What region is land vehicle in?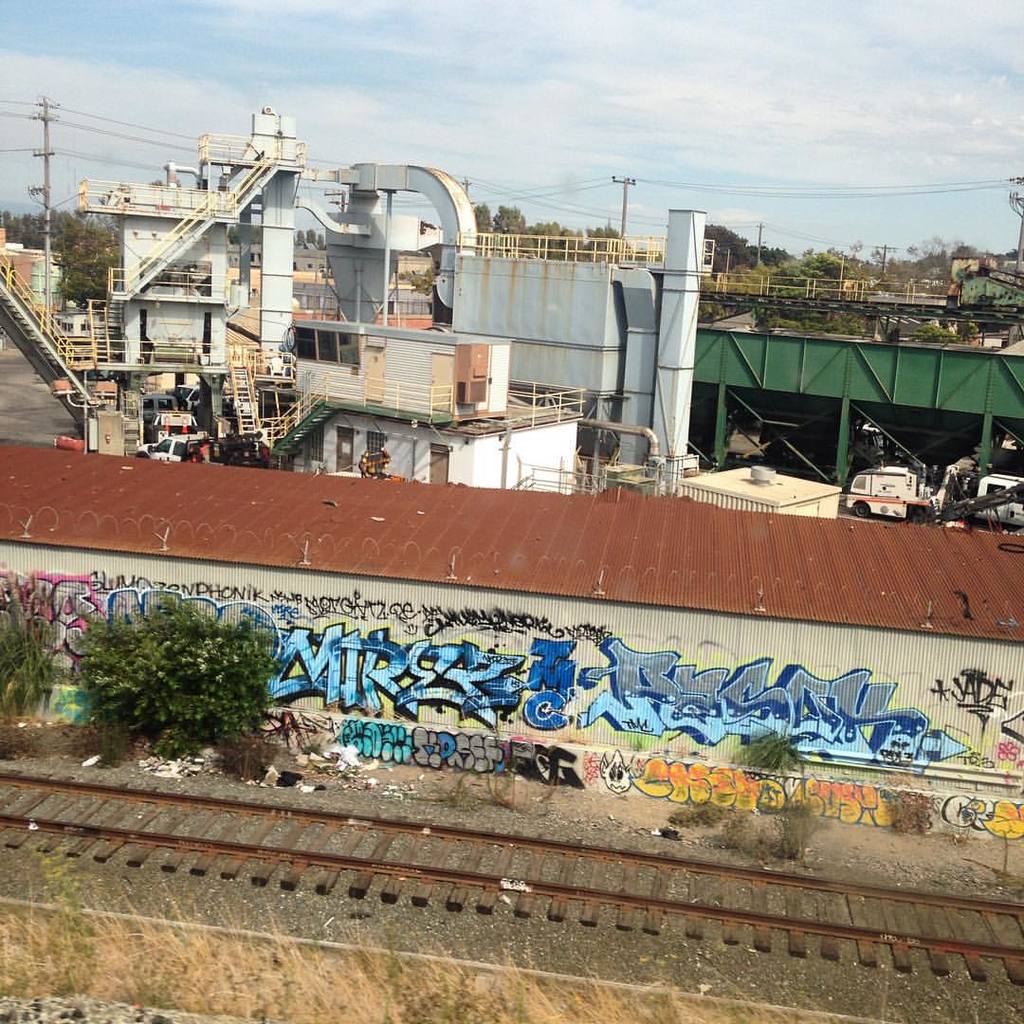
x1=139 y1=437 x2=189 y2=464.
